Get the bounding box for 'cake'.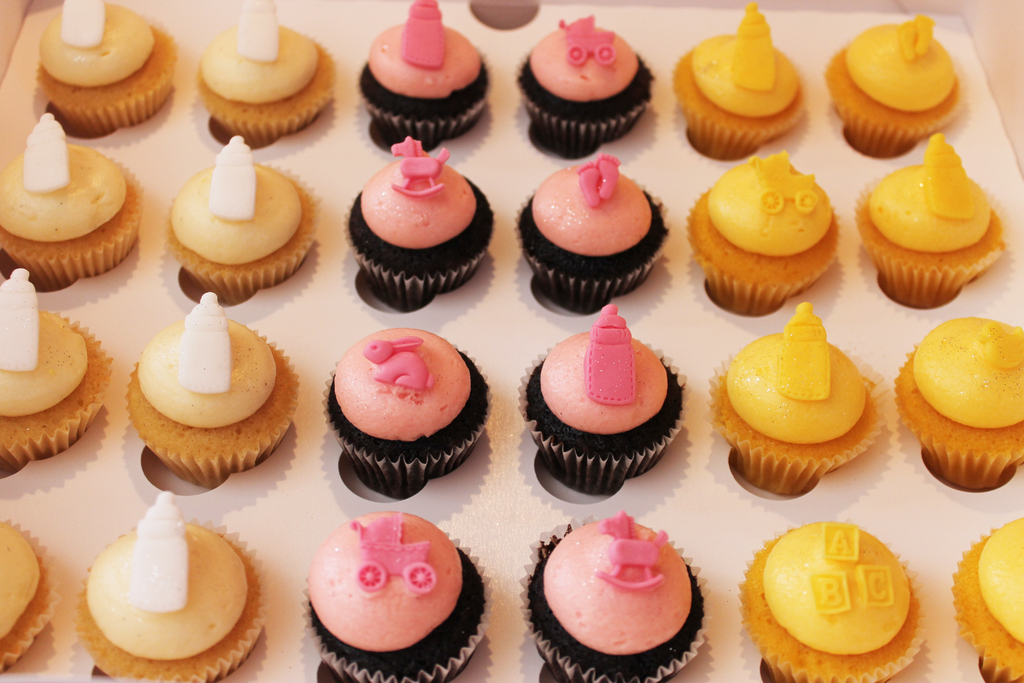
rect(355, 3, 495, 147).
